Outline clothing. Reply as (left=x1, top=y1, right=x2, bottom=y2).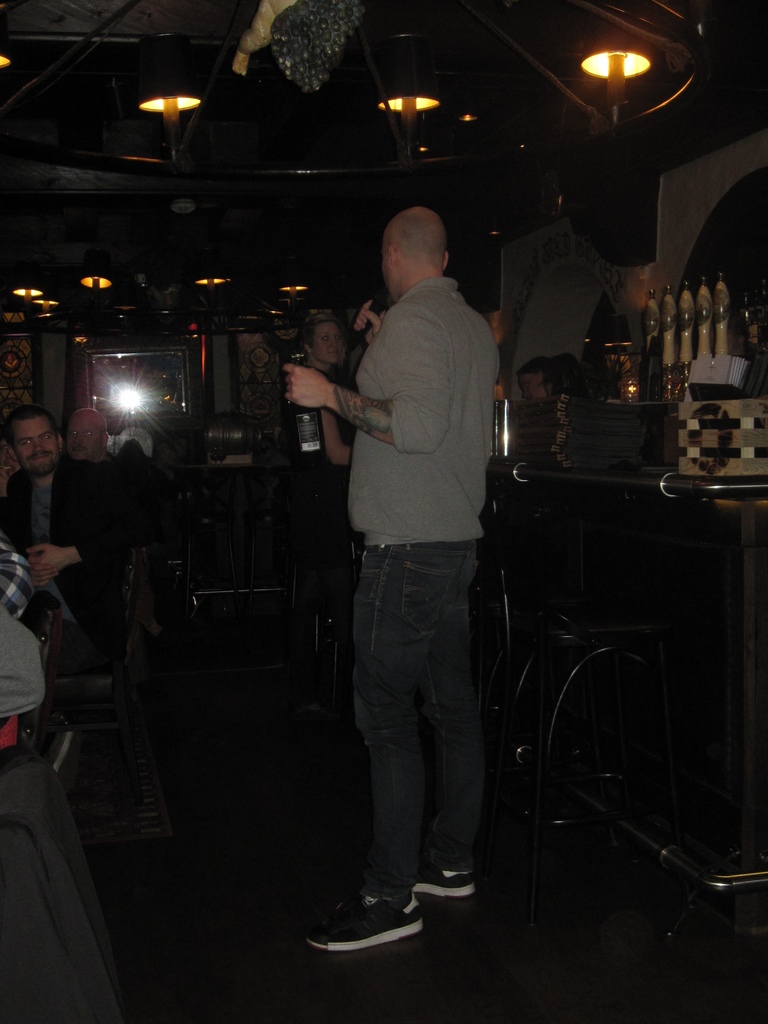
(left=308, top=197, right=516, bottom=855).
